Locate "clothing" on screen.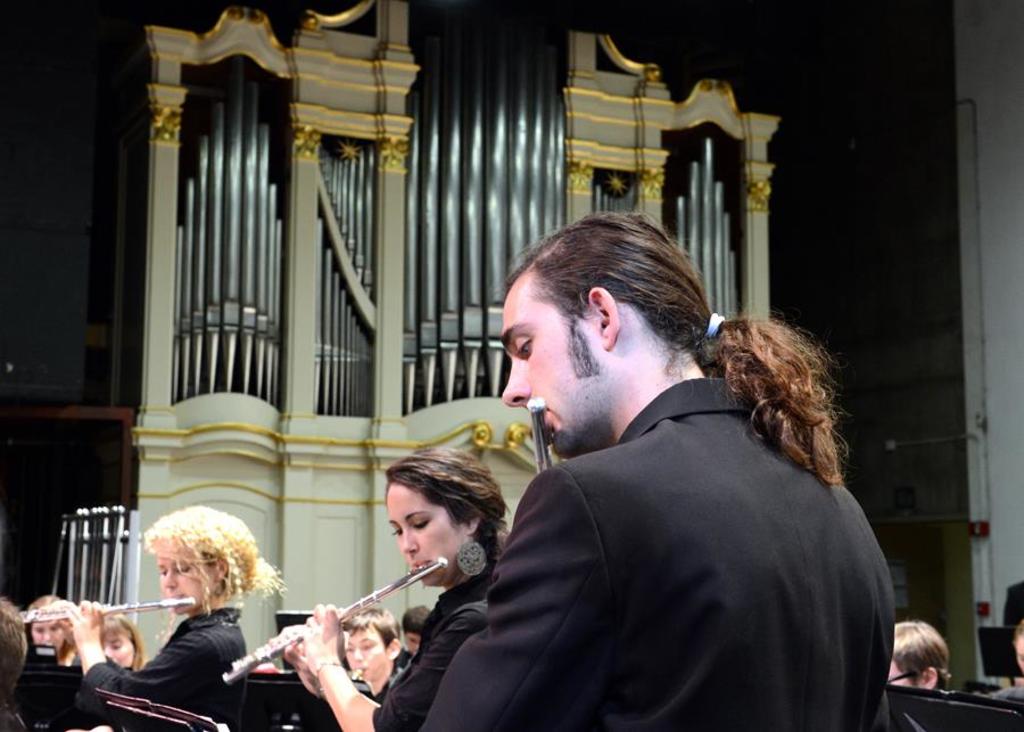
On screen at 364, 581, 495, 731.
